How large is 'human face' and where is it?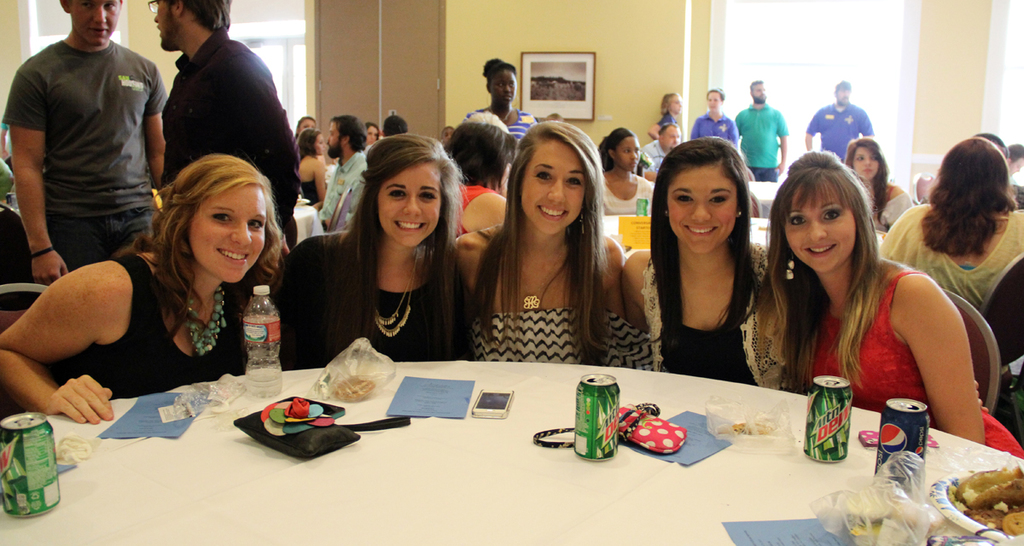
Bounding box: bbox=[1009, 163, 1023, 173].
